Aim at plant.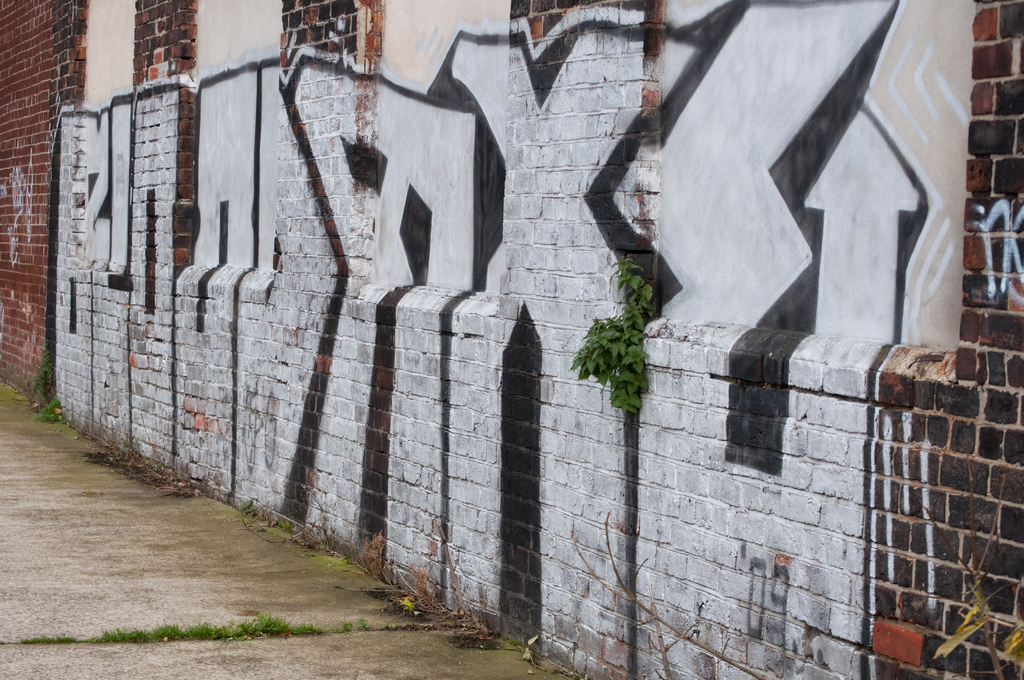
Aimed at 86 613 324 645.
